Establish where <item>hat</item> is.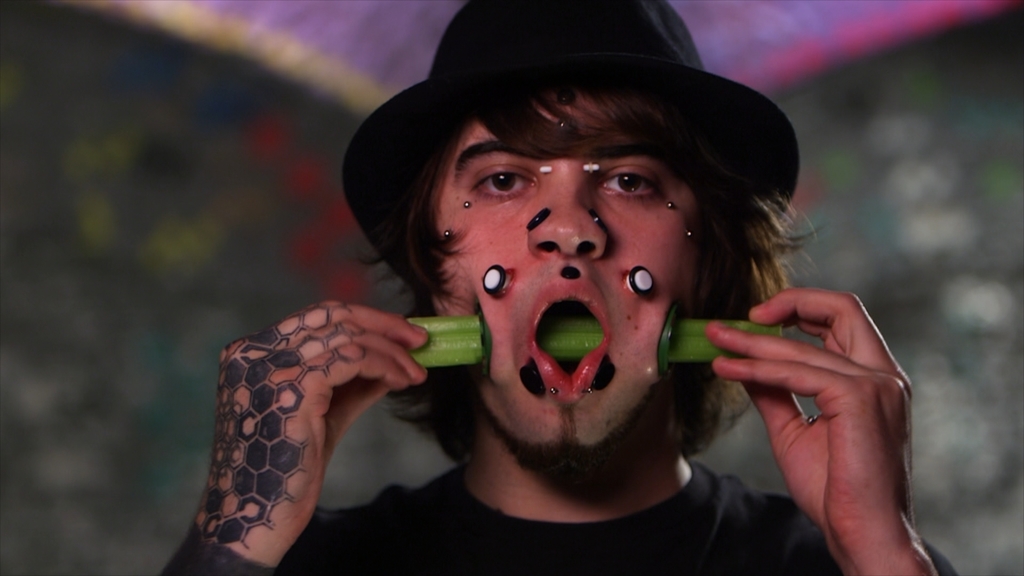
Established at (x1=339, y1=0, x2=803, y2=297).
